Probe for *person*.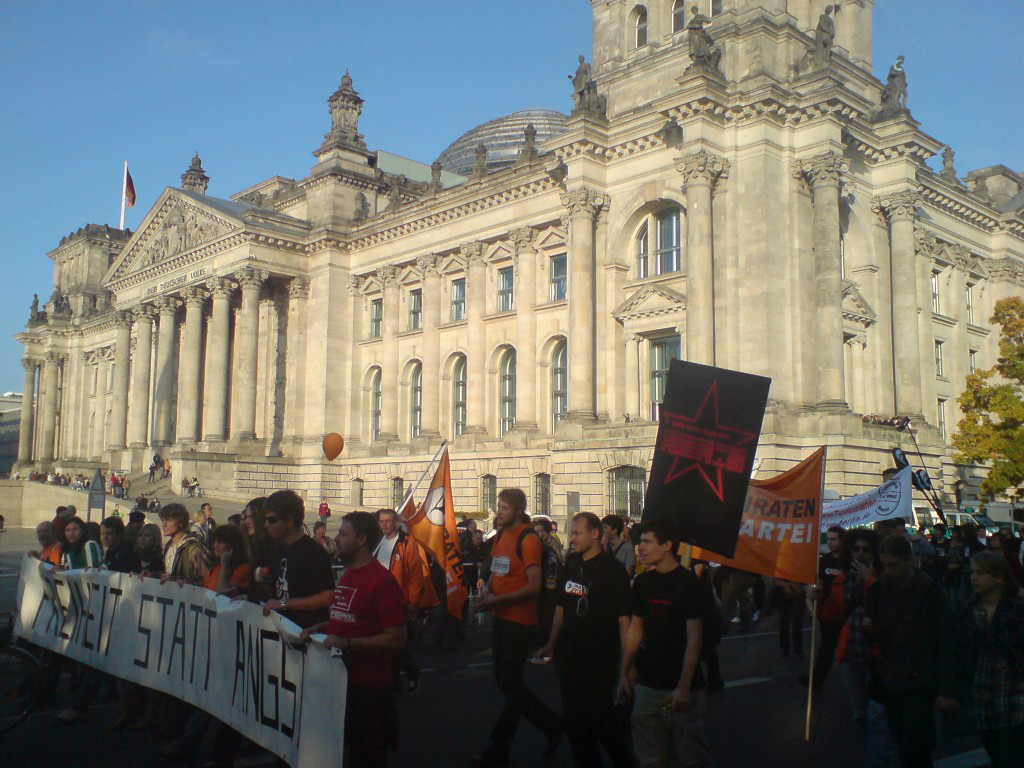
Probe result: BBox(125, 512, 141, 549).
